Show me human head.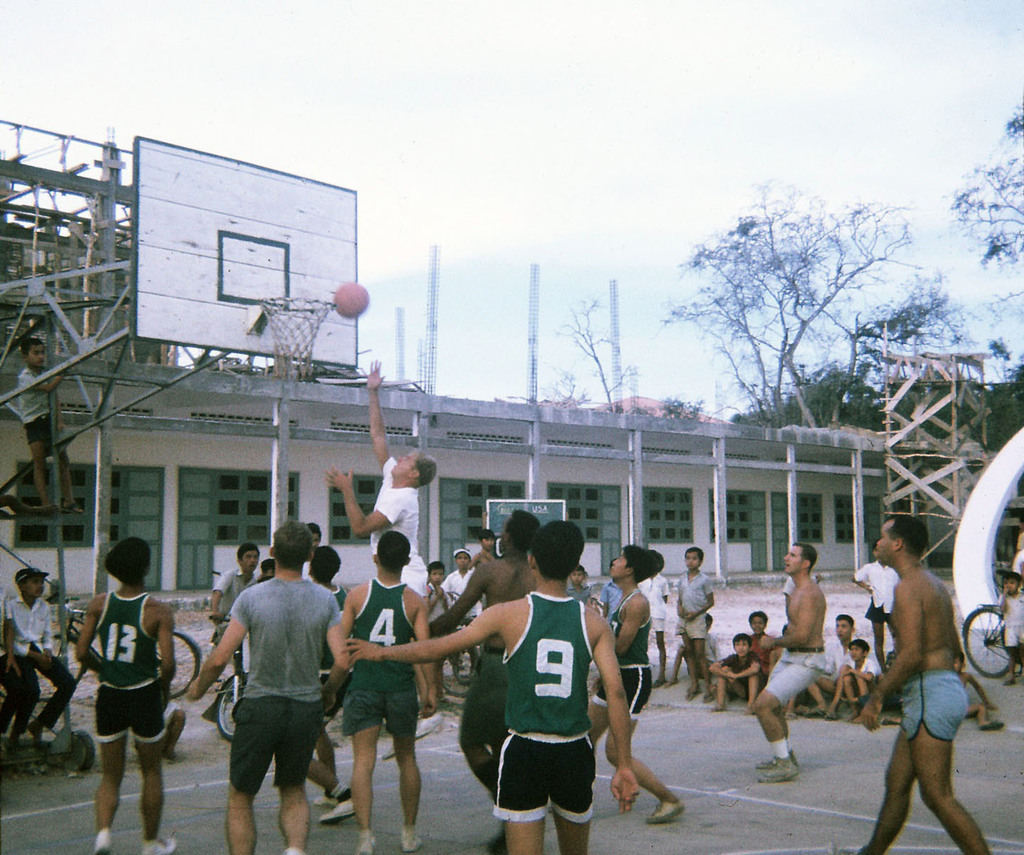
human head is here: bbox=(18, 563, 51, 600).
